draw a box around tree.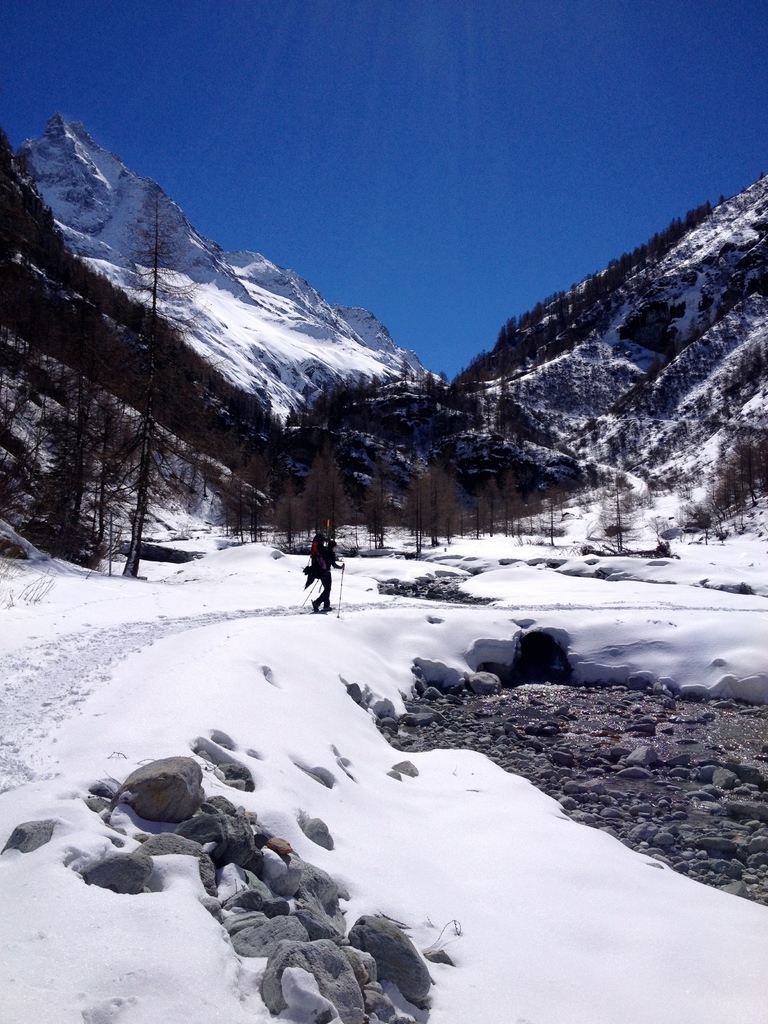
detection(429, 467, 438, 541).
